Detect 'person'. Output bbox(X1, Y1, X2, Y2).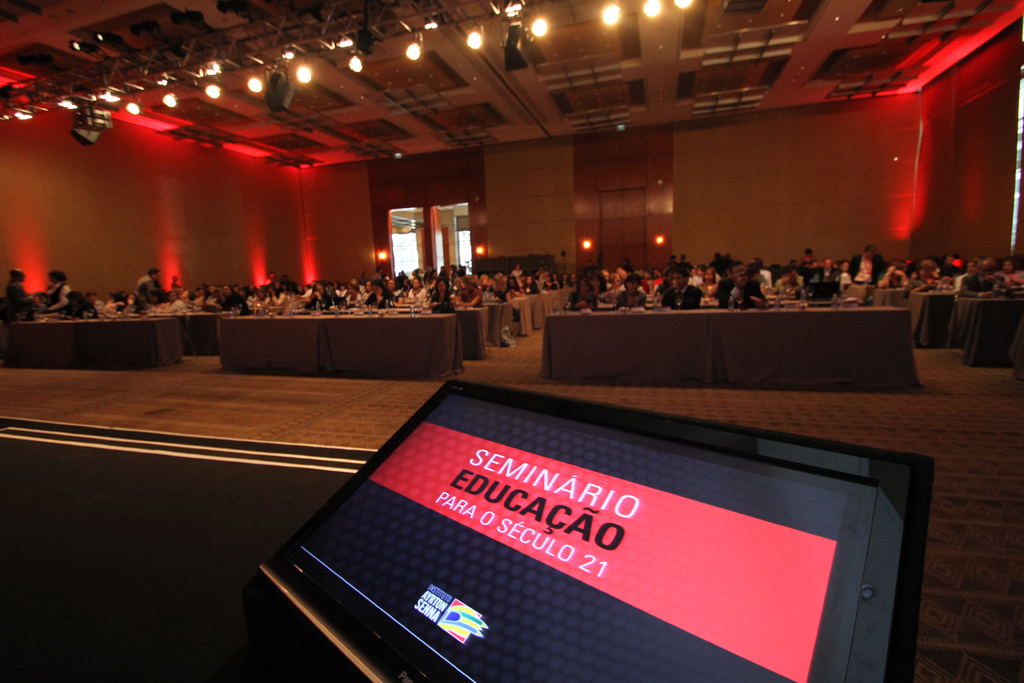
bbox(712, 260, 767, 310).
